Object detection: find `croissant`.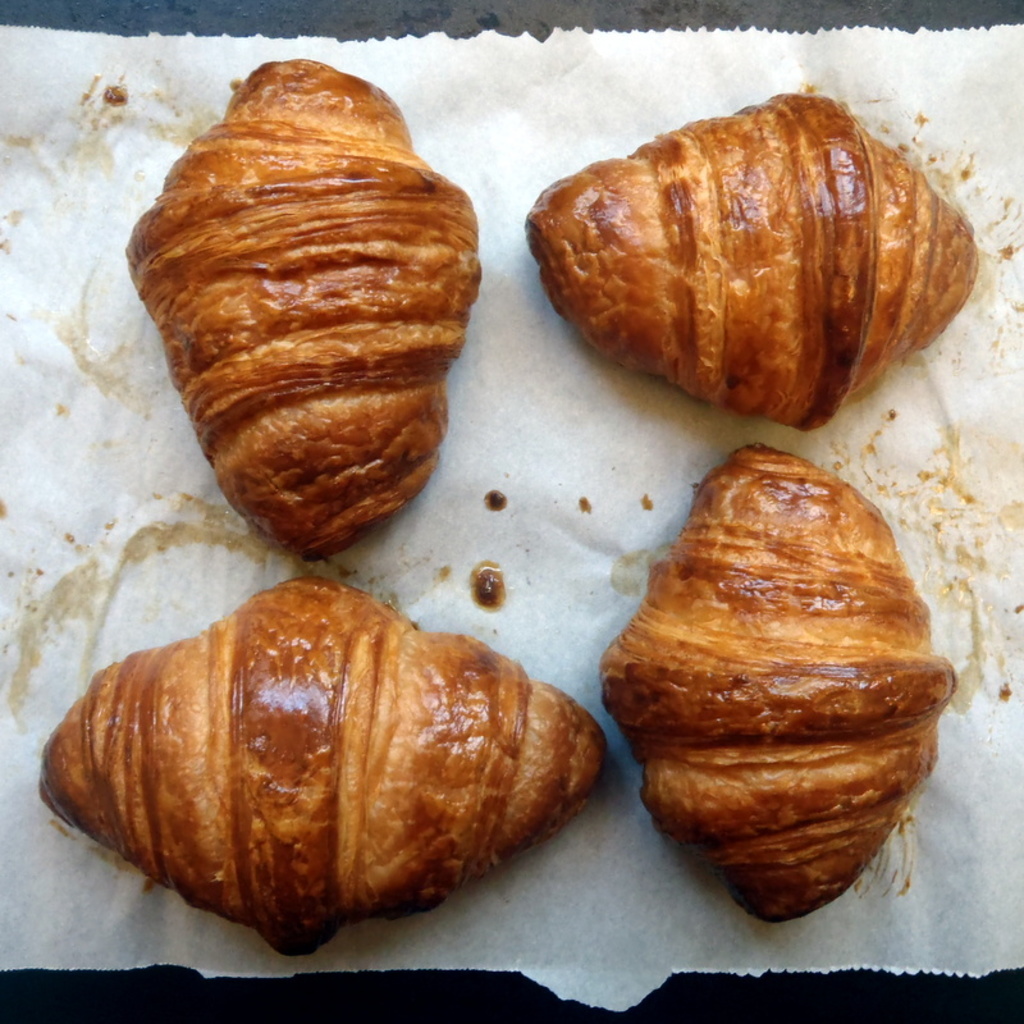
[left=524, top=90, right=977, bottom=438].
